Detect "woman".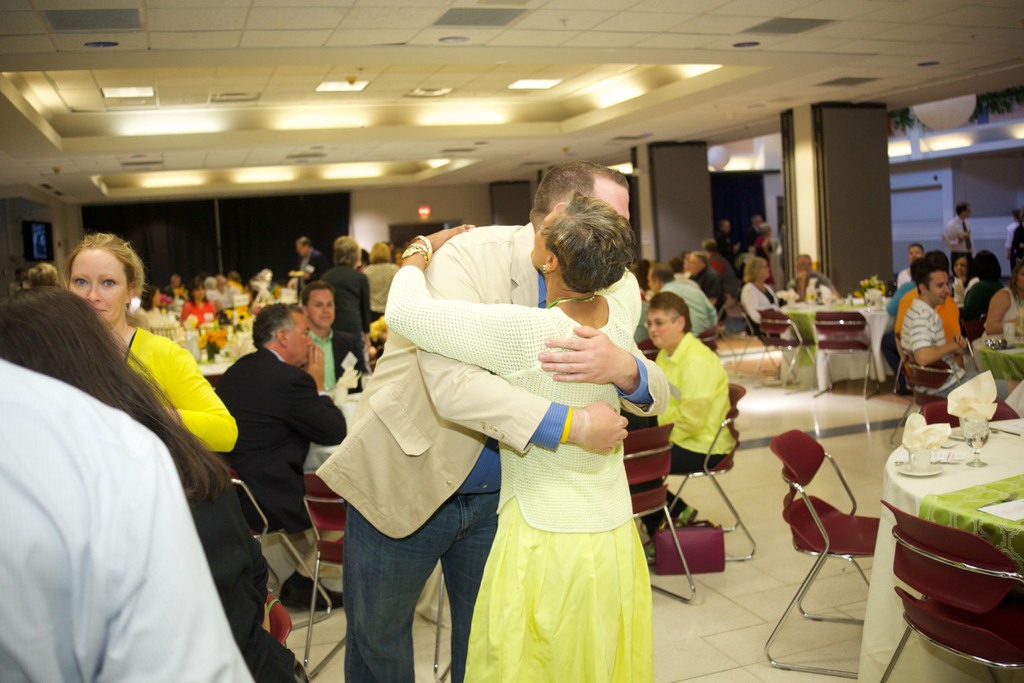
Detected at [0, 283, 301, 682].
